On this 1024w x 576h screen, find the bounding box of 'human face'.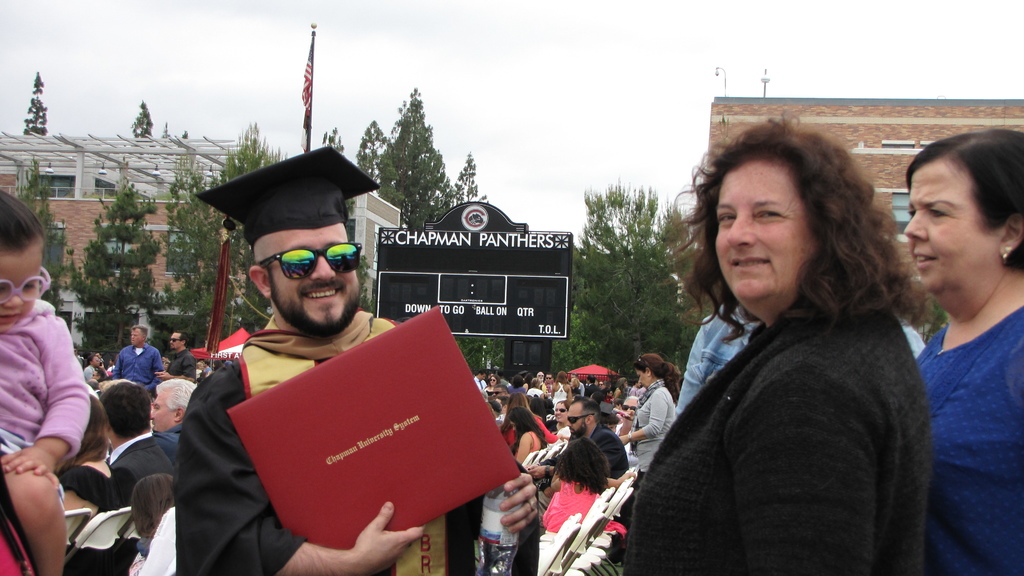
Bounding box: 632:367:650:392.
